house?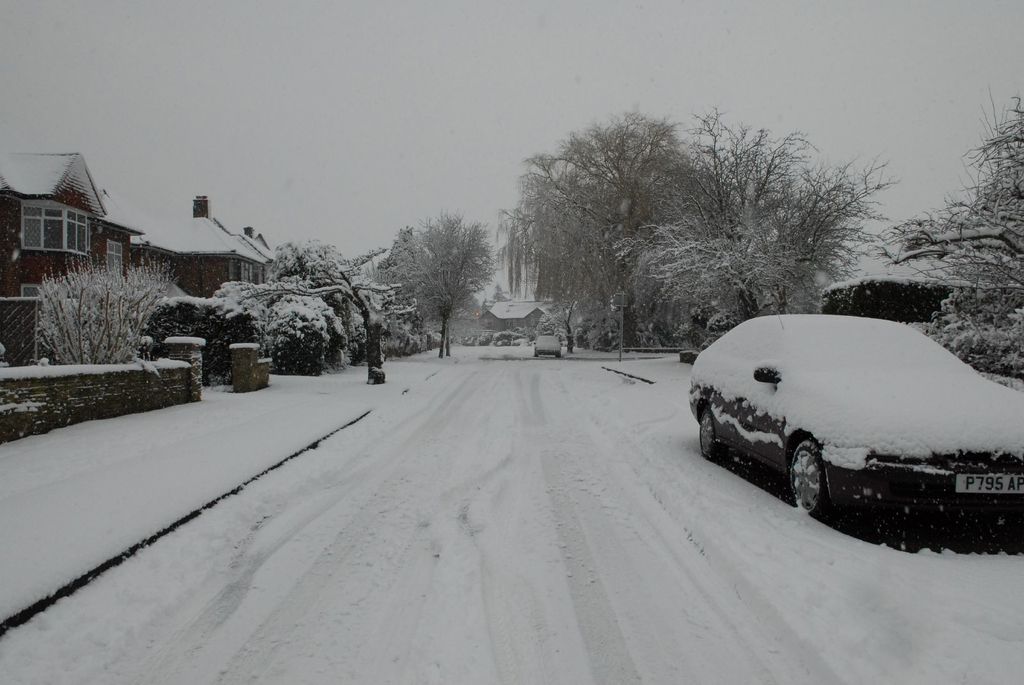
bbox(0, 150, 150, 354)
